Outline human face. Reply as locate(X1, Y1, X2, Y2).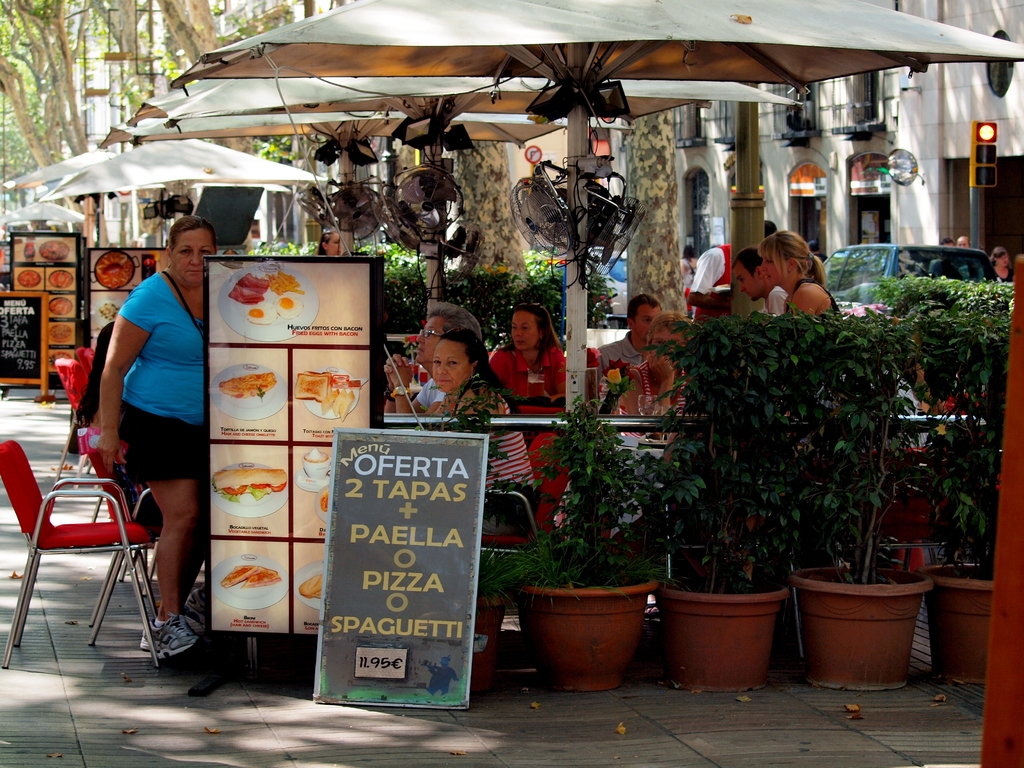
locate(763, 250, 784, 283).
